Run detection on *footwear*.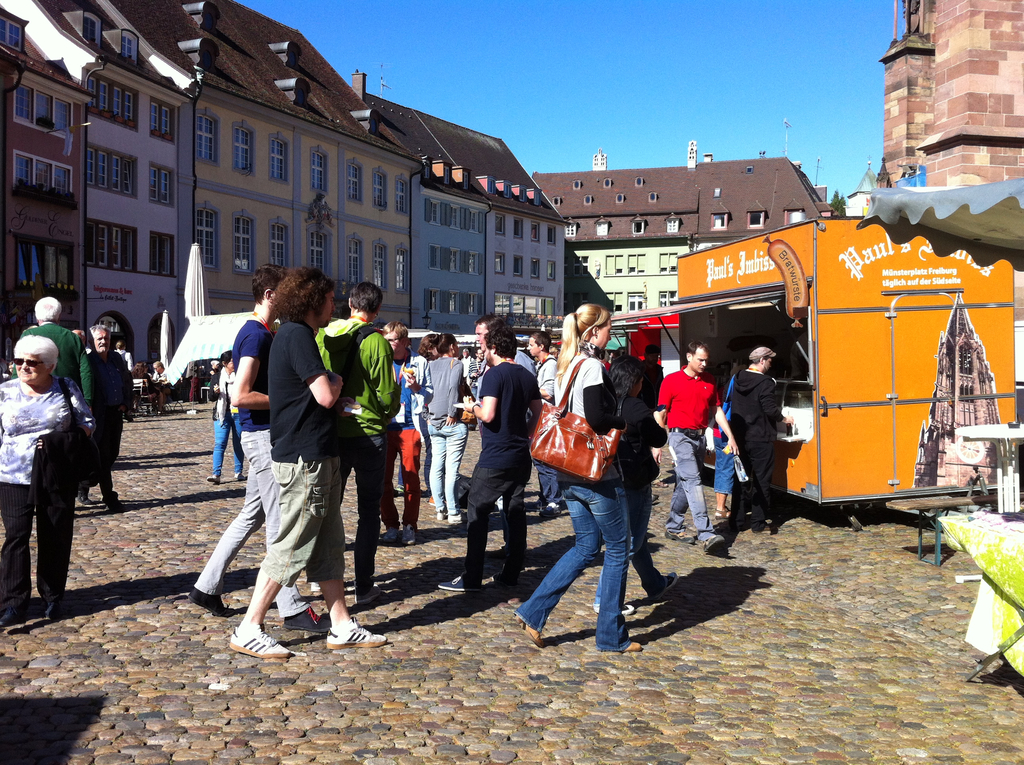
Result: <region>236, 472, 248, 479</region>.
